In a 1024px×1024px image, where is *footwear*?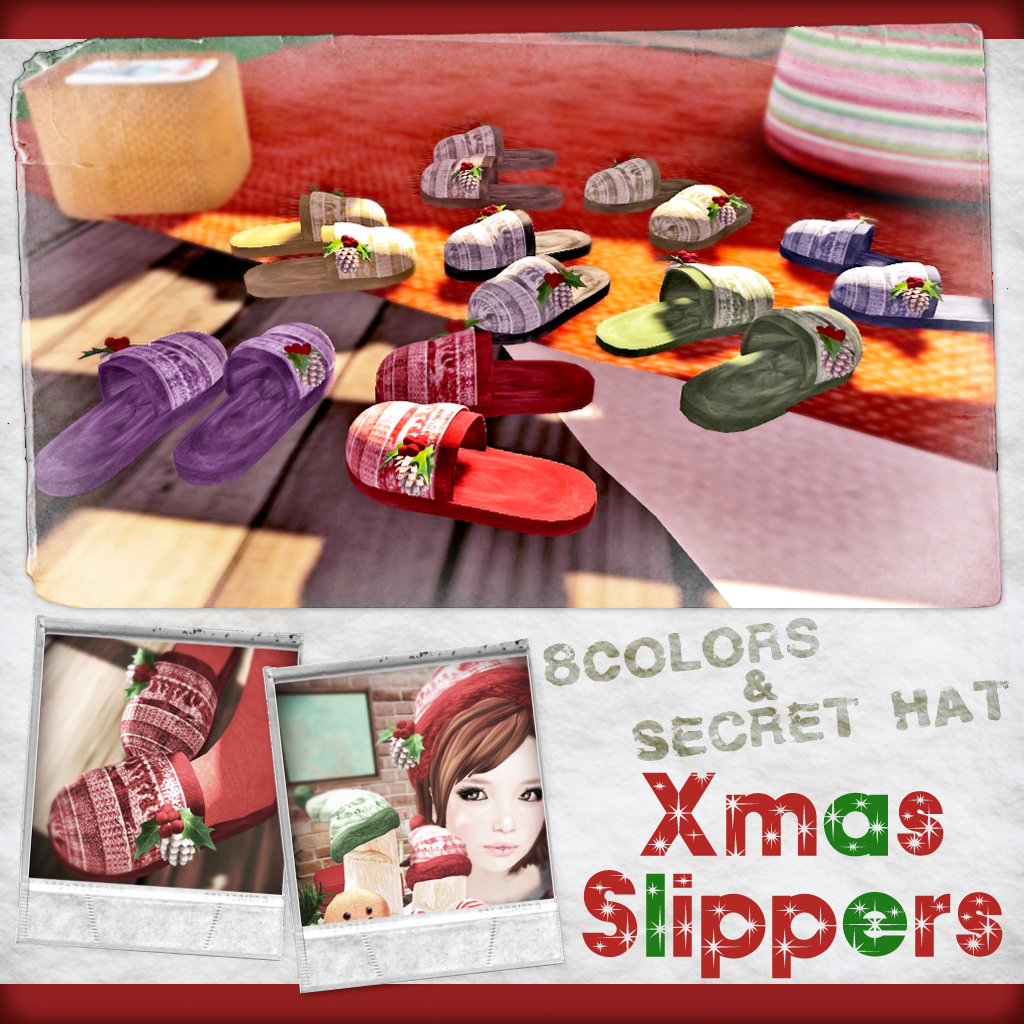
115:650:242:760.
